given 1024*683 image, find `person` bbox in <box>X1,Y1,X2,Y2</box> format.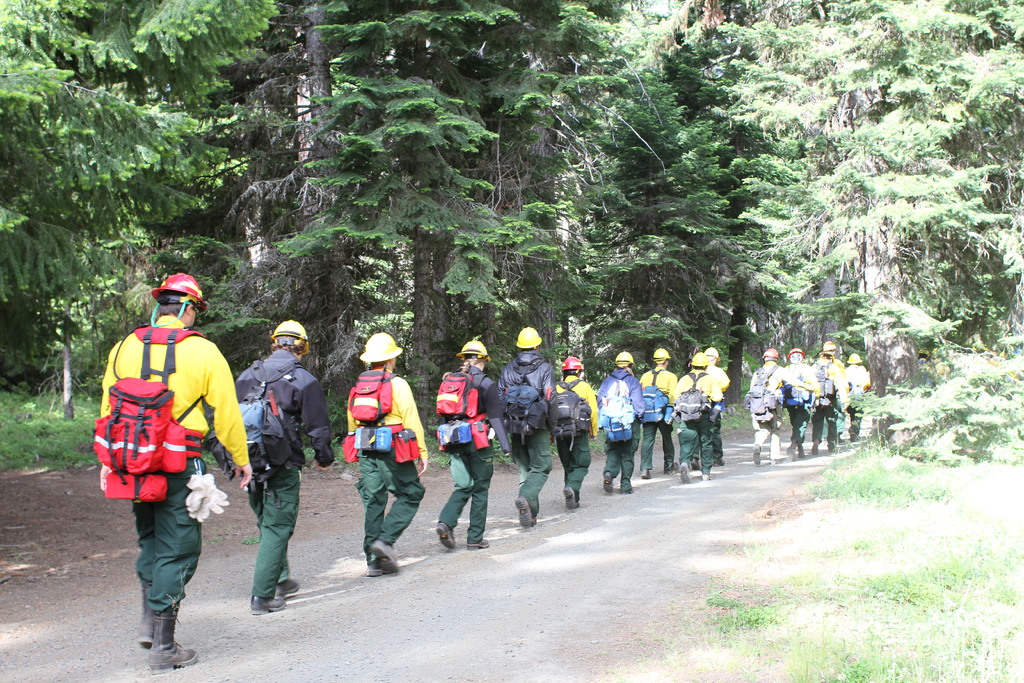
<box>681,352,726,475</box>.
